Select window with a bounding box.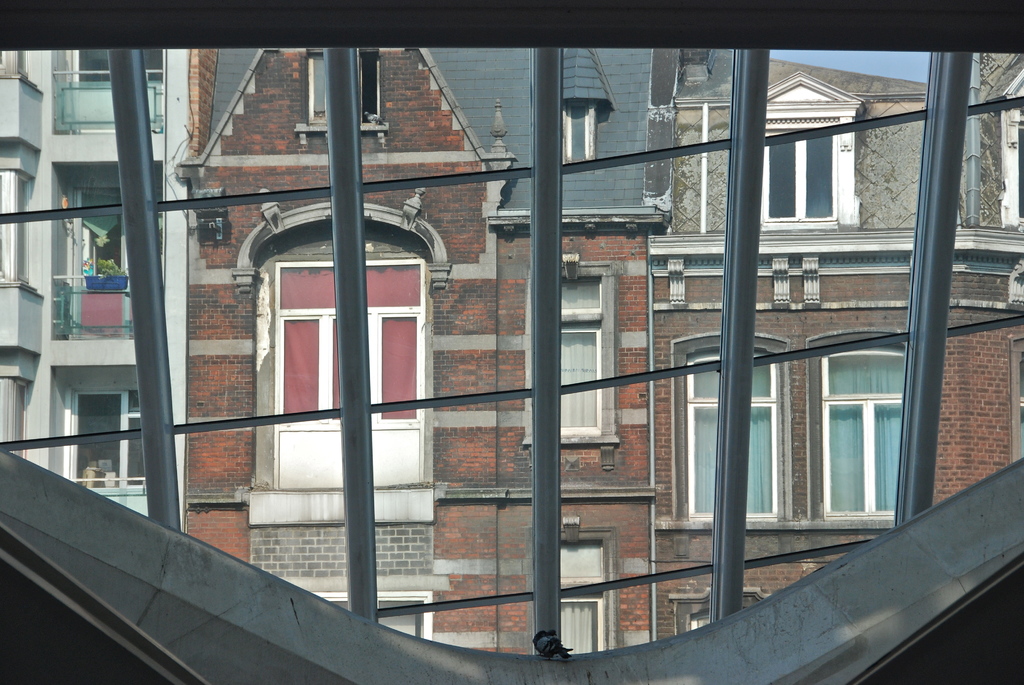
65, 50, 159, 132.
